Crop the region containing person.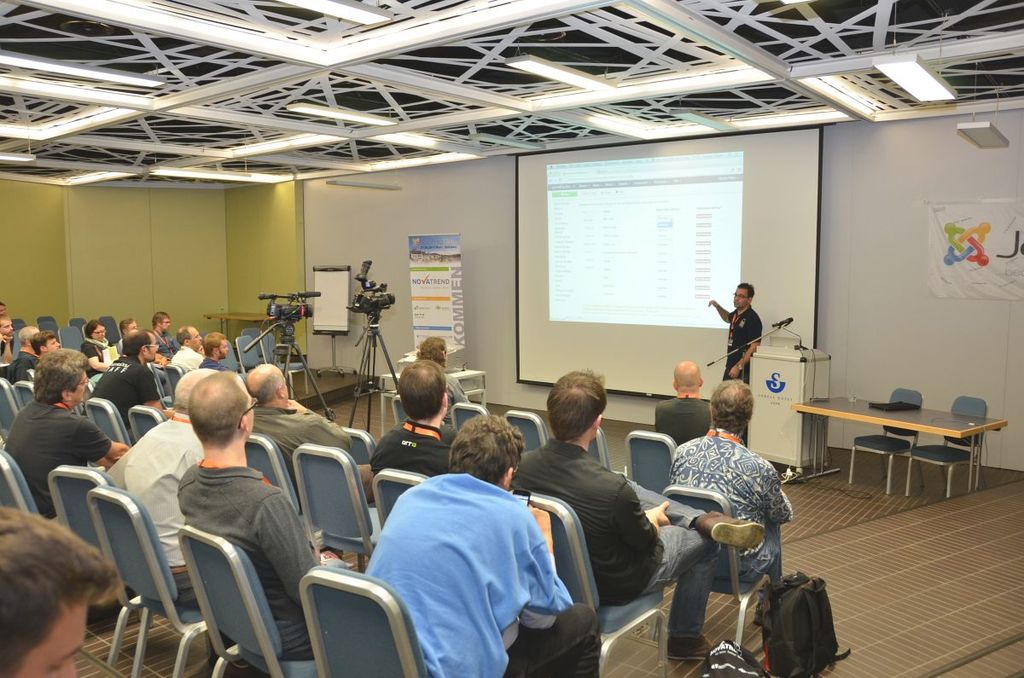
Crop region: l=665, t=367, r=723, b=461.
